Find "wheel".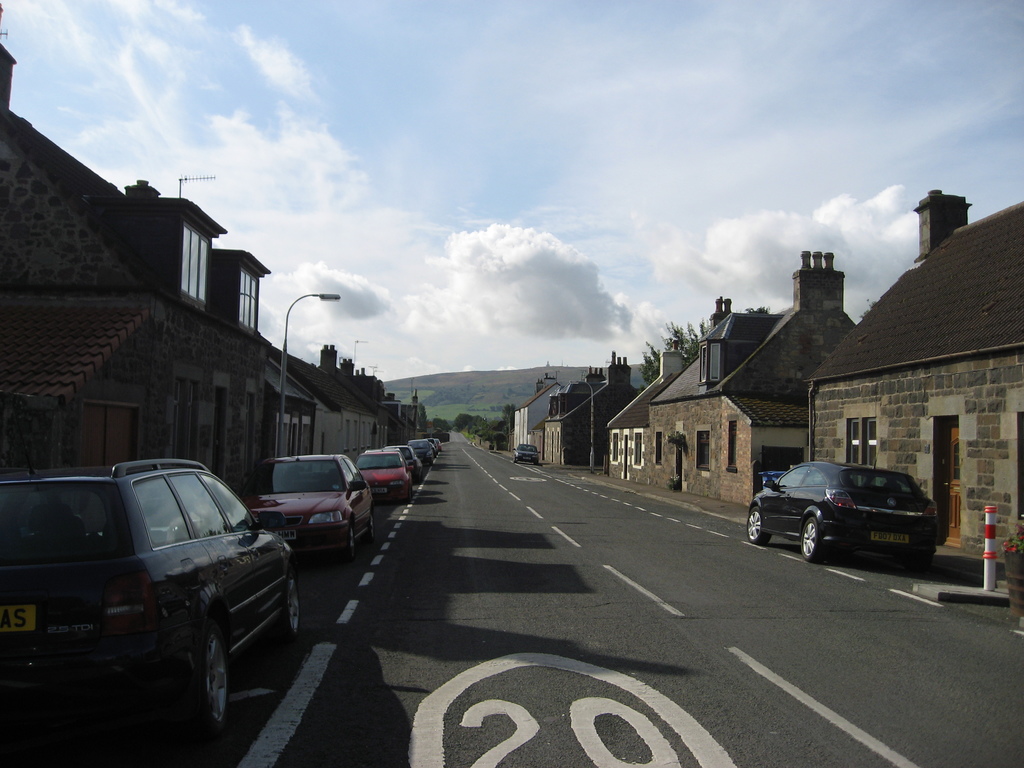
181/621/237/740.
